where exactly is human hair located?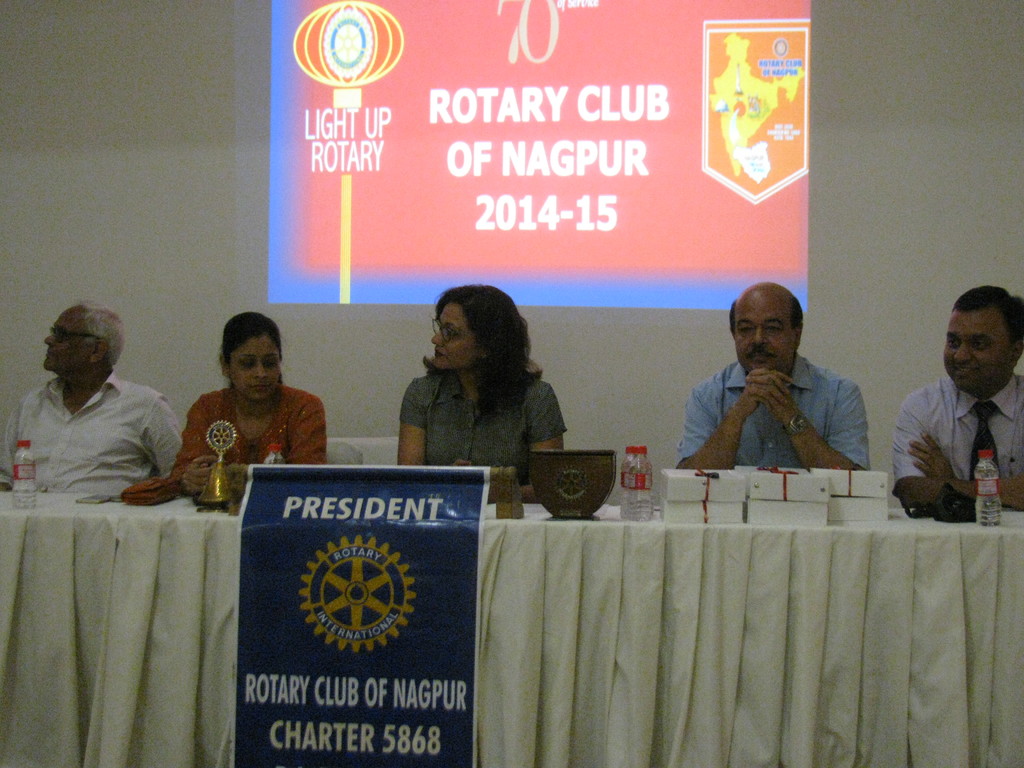
Its bounding box is bbox=[957, 289, 1023, 360].
